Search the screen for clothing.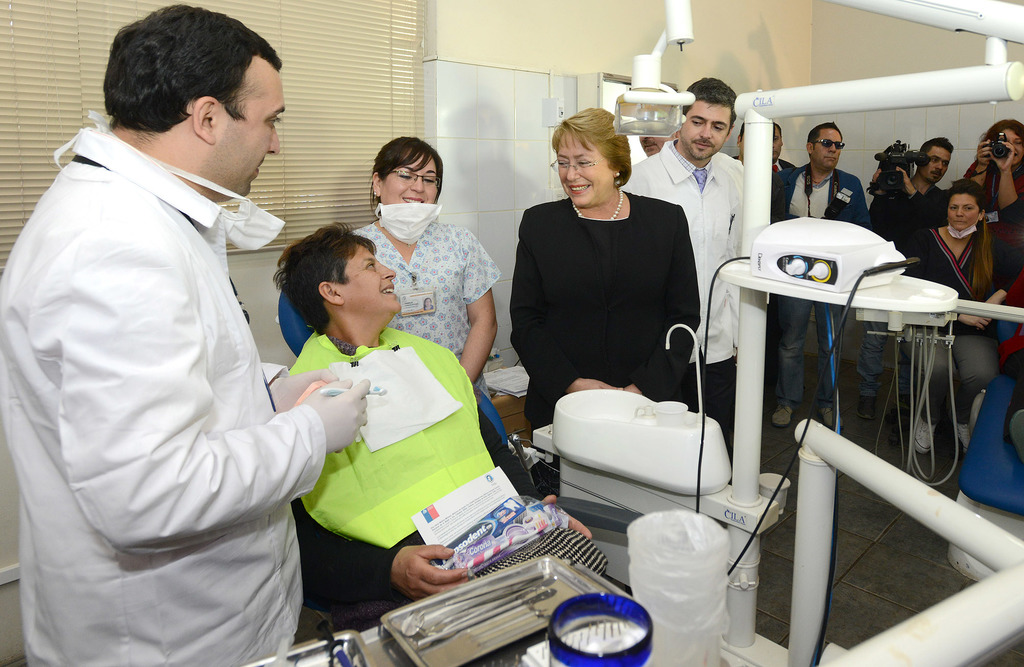
Found at (x1=294, y1=332, x2=531, y2=617).
